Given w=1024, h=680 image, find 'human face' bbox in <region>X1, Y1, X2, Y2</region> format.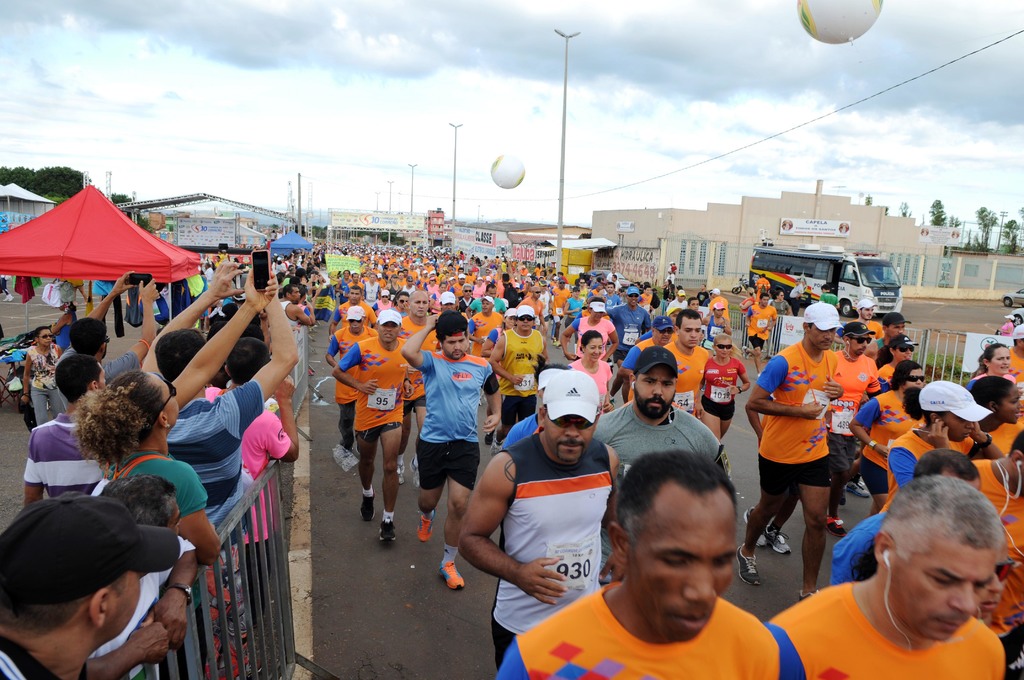
<region>149, 368, 180, 427</region>.
